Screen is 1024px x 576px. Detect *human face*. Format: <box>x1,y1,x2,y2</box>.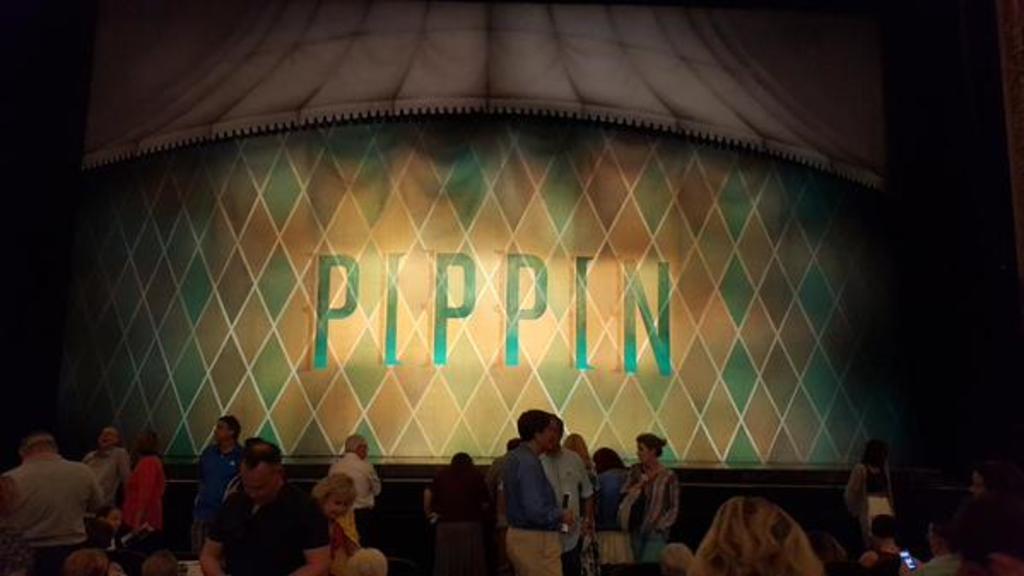
<box>330,489,349,516</box>.
